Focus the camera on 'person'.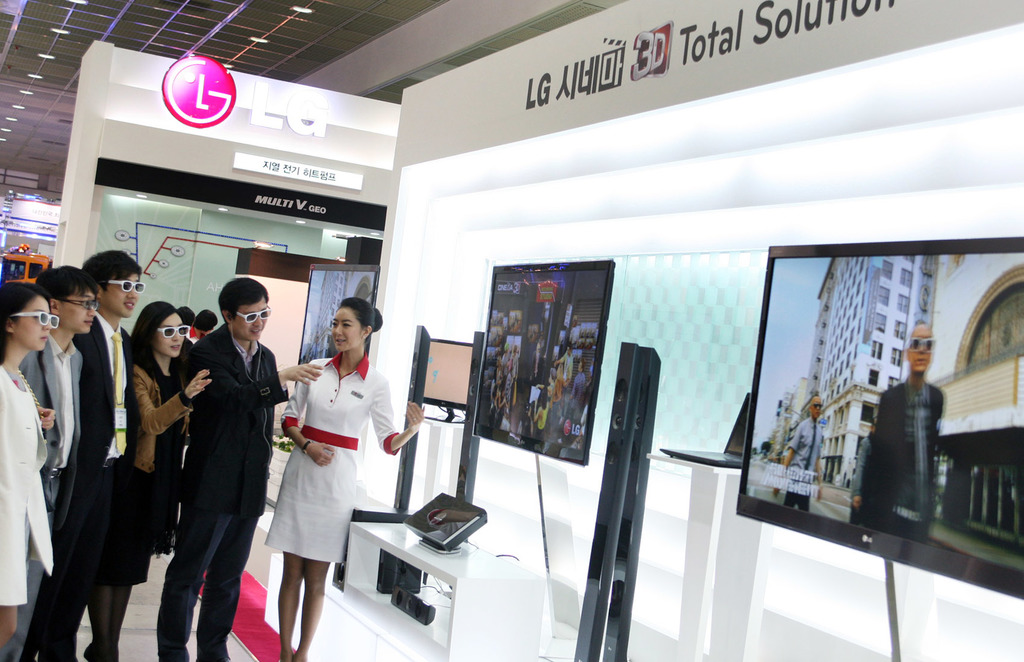
Focus region: x1=847, y1=325, x2=947, y2=541.
